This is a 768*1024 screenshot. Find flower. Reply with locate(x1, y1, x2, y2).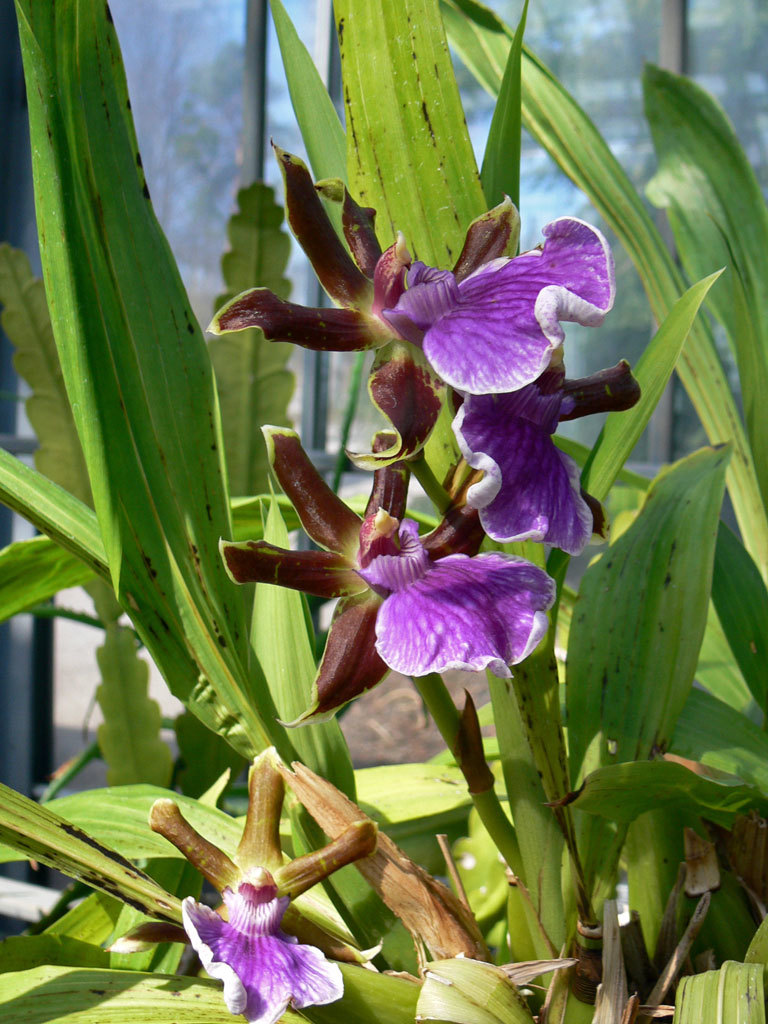
locate(394, 213, 628, 405).
